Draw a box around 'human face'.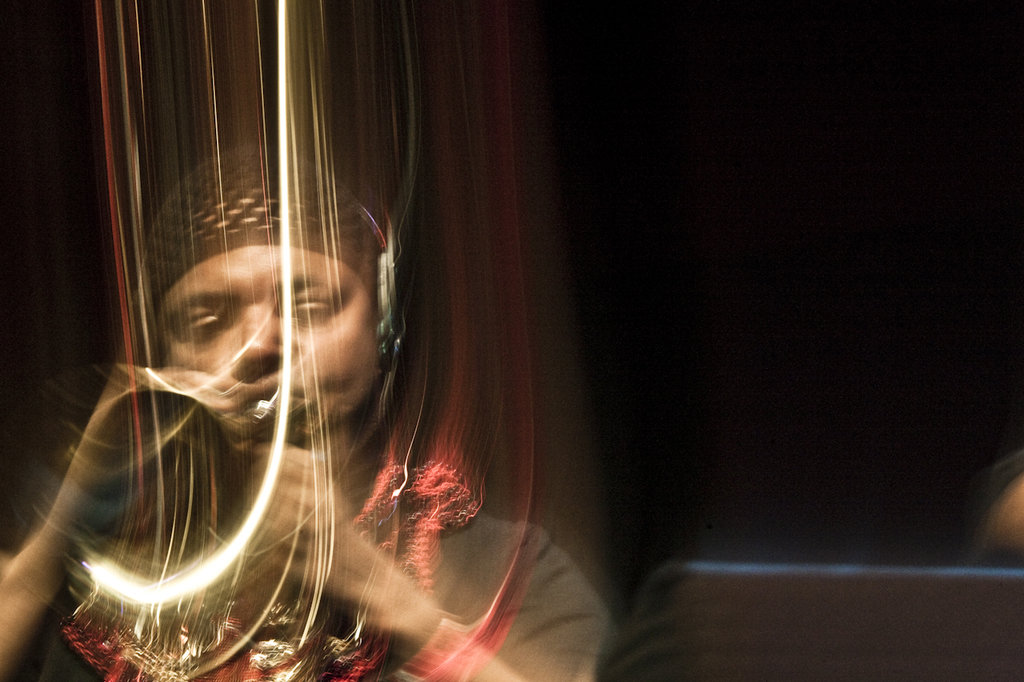
{"left": 158, "top": 238, "right": 388, "bottom": 473}.
